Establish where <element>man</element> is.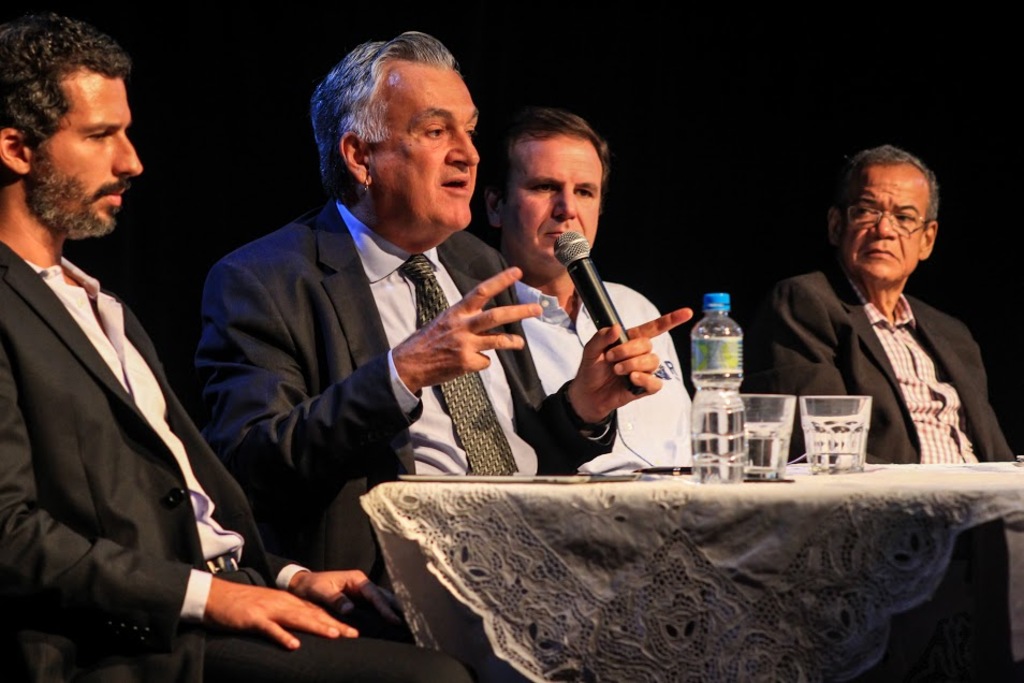
Established at pyautogui.locateOnScreen(485, 111, 690, 478).
